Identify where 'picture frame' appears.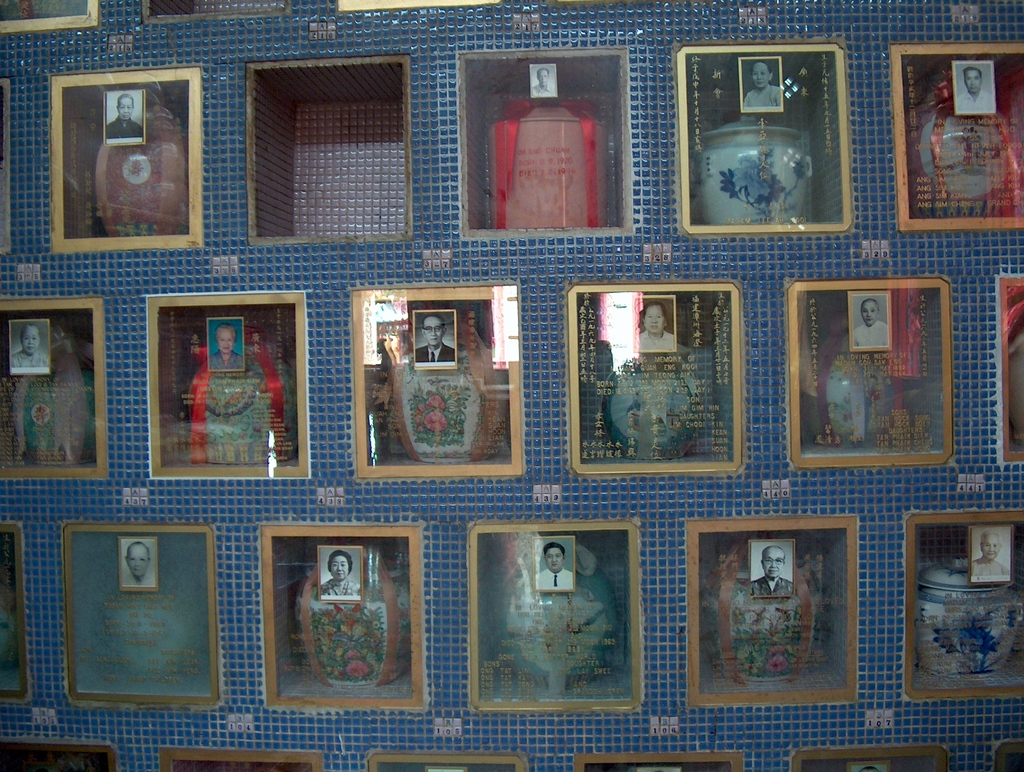
Appears at Rect(691, 516, 852, 705).
